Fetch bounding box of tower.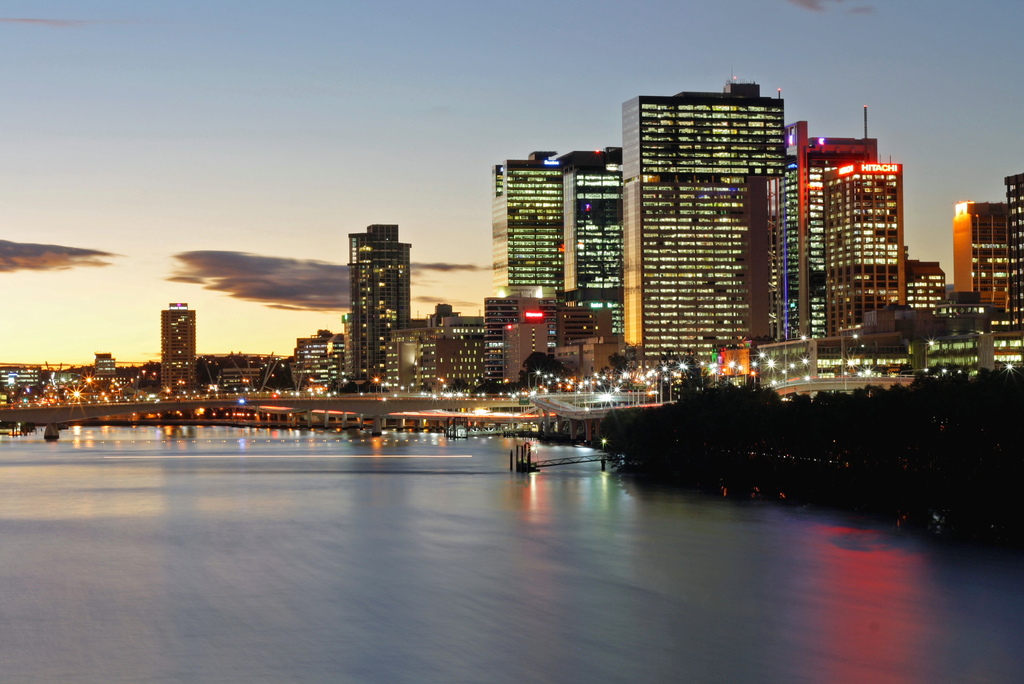
Bbox: [x1=985, y1=182, x2=1023, y2=320].
